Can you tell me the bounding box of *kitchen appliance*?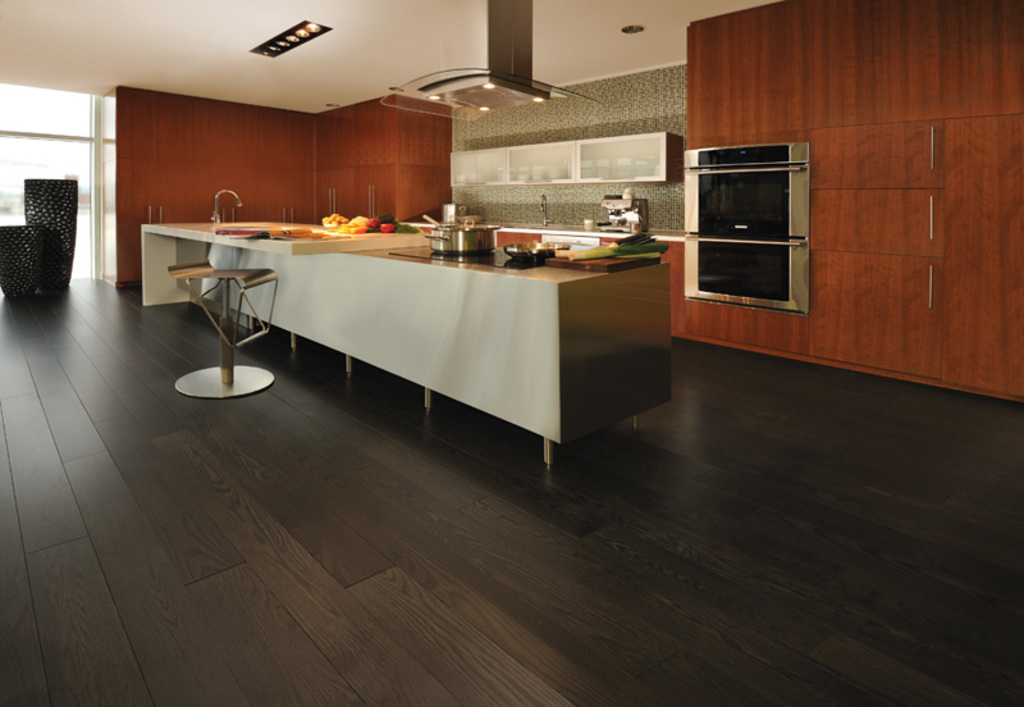
rect(425, 218, 499, 252).
